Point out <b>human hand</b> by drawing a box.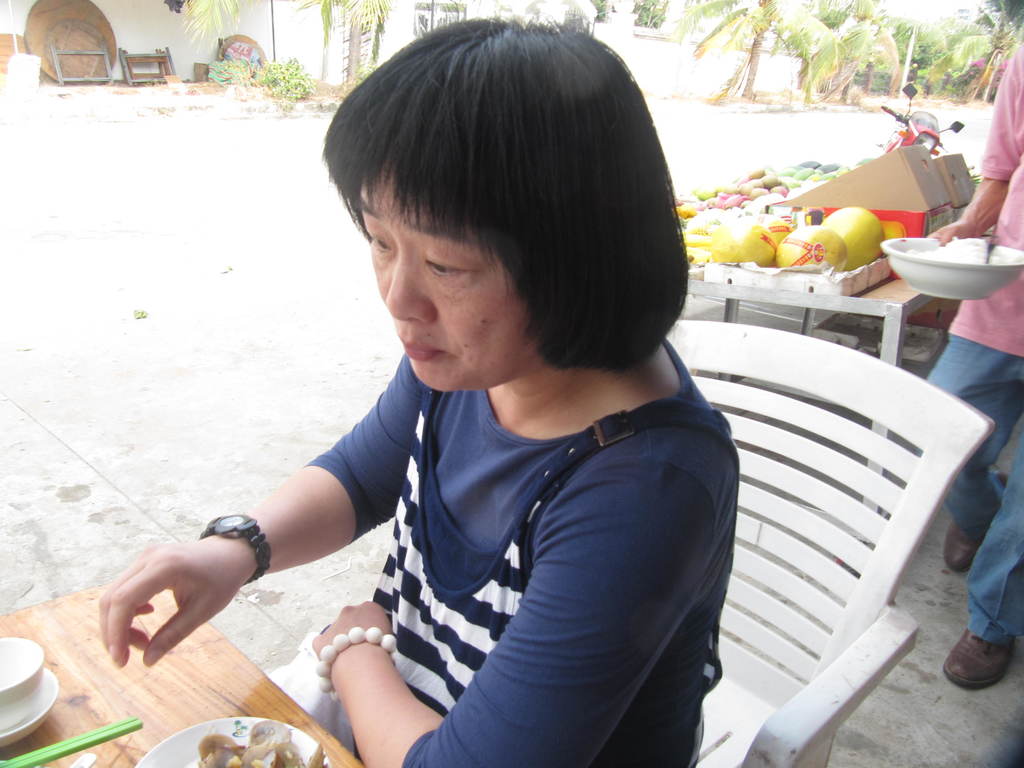
308,597,392,675.
